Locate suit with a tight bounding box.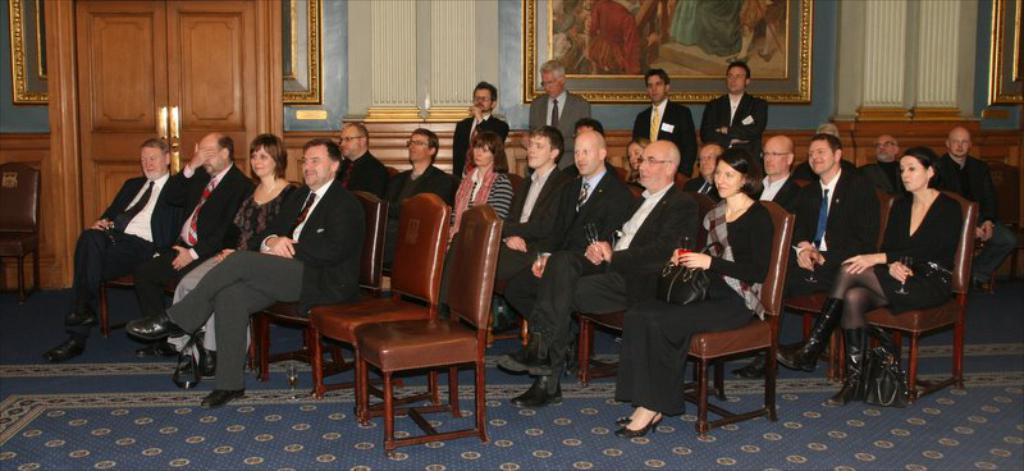
region(933, 150, 998, 225).
